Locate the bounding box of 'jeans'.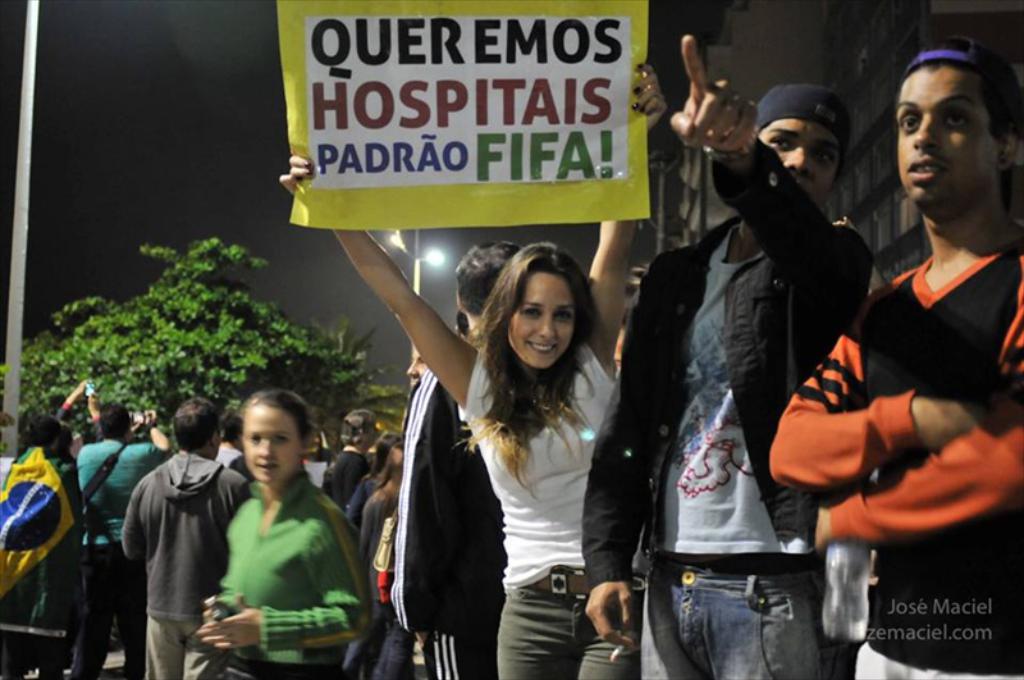
Bounding box: [636,565,831,679].
